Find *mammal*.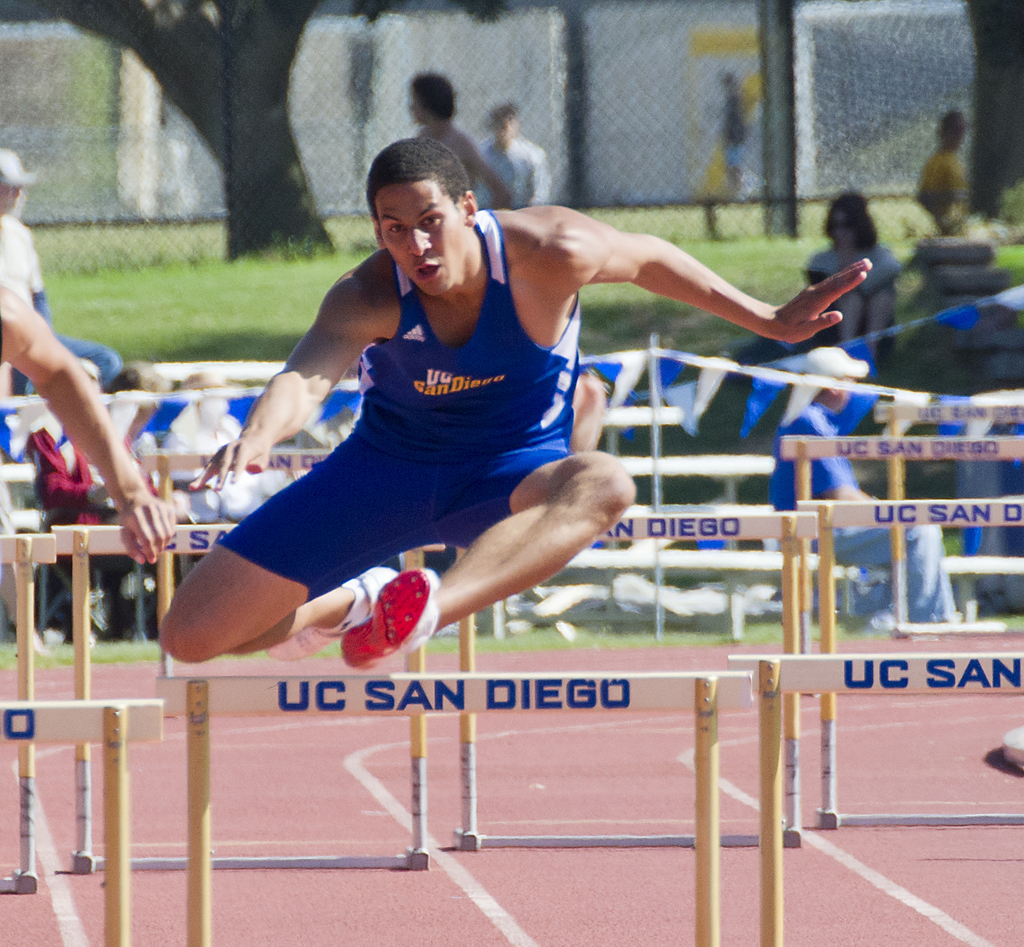
box=[808, 191, 899, 337].
